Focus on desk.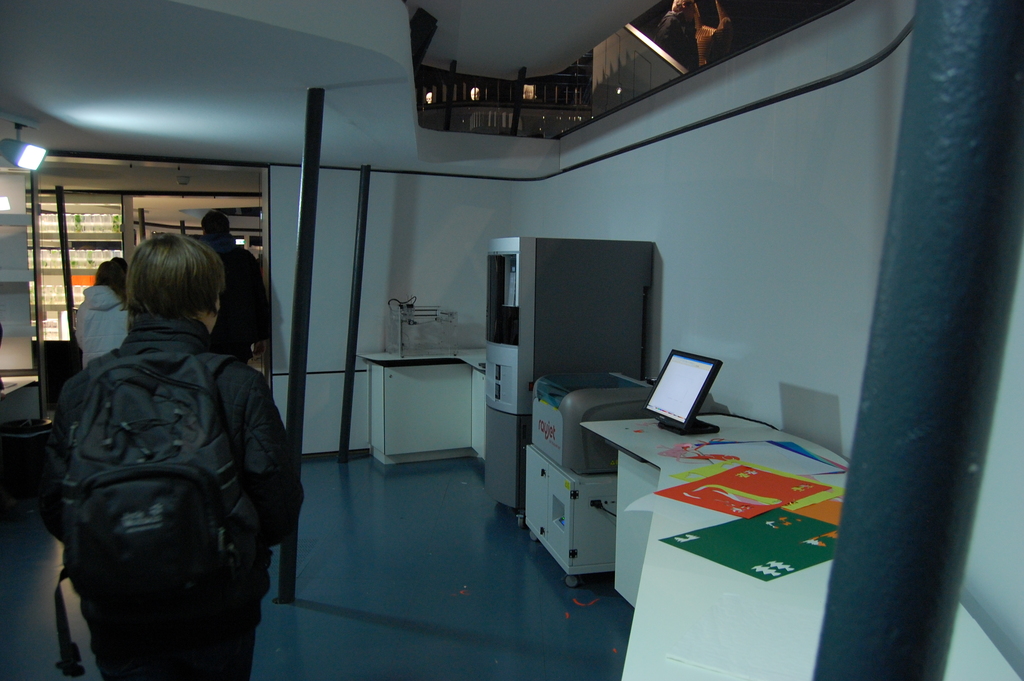
Focused at bbox=(355, 347, 489, 476).
